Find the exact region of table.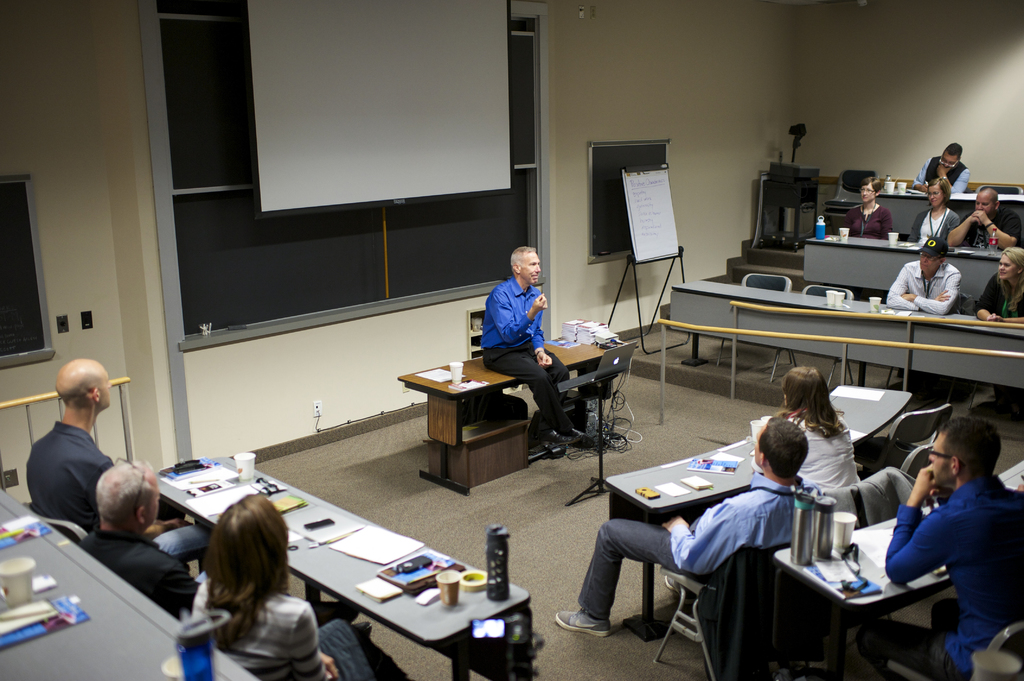
Exact region: <bbox>403, 345, 637, 485</bbox>.
